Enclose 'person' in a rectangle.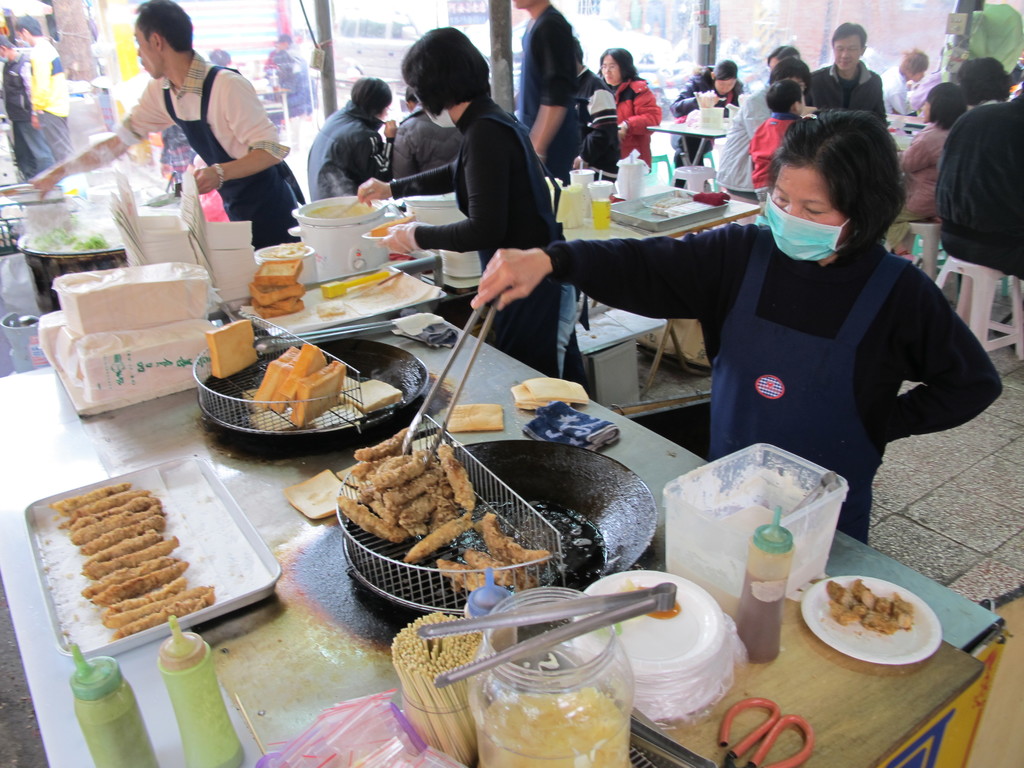
23:0:310:245.
